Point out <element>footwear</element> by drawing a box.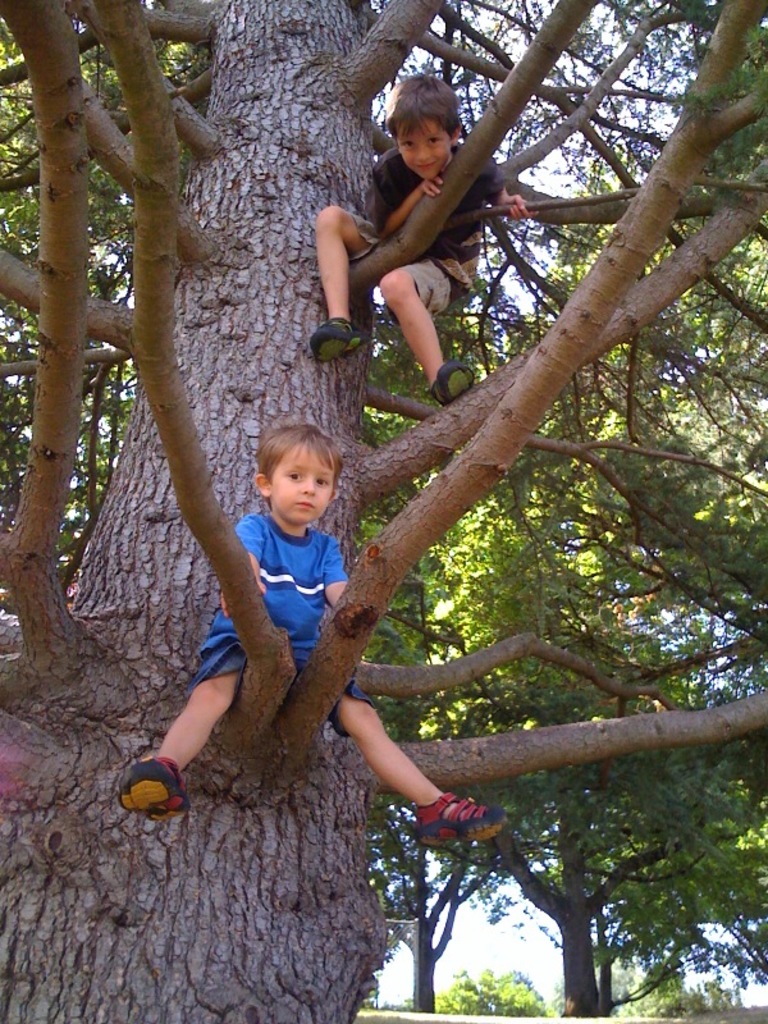
(411,787,504,846).
